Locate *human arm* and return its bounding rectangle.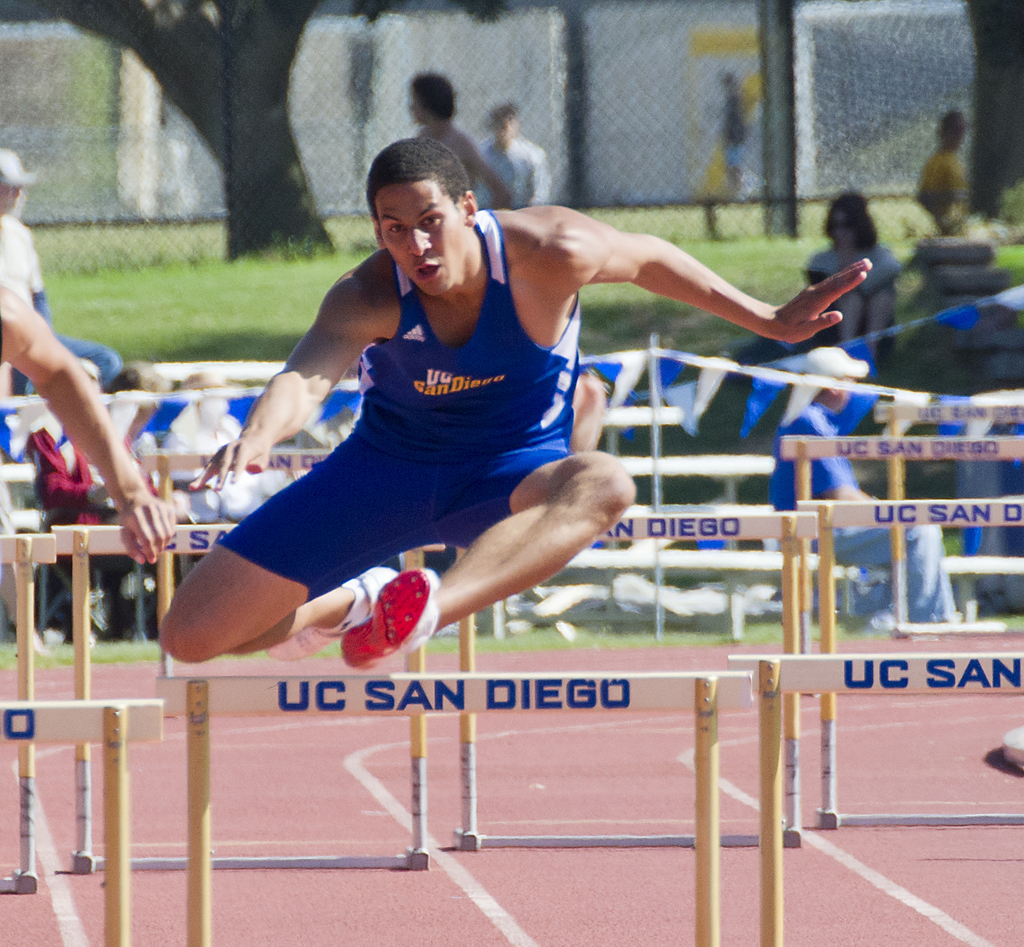
bbox(0, 282, 177, 564).
